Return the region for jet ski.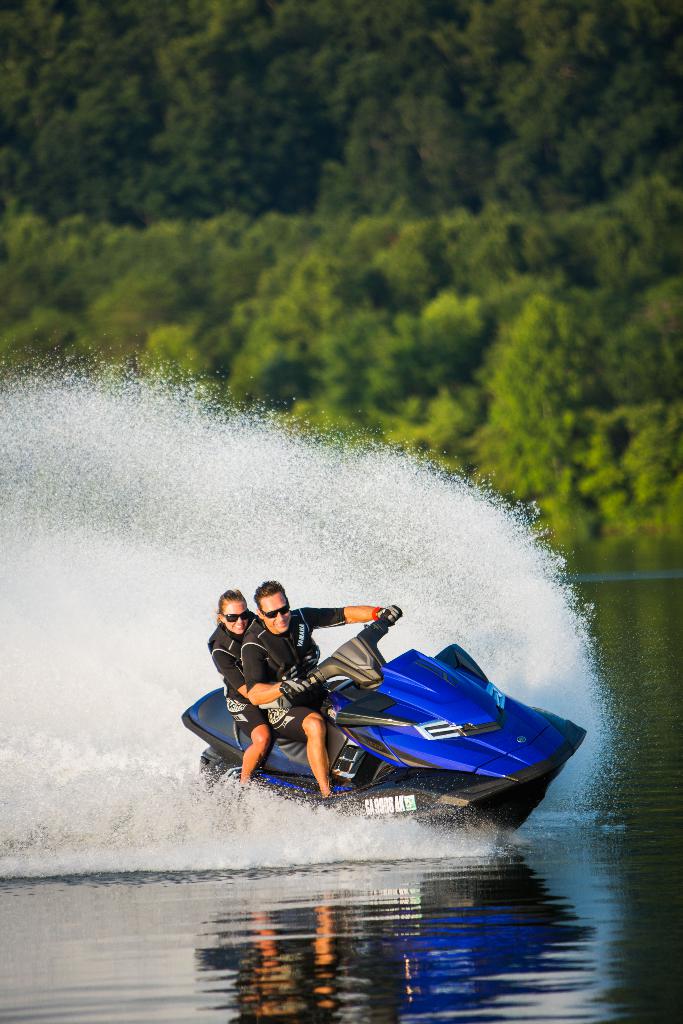
(x1=181, y1=622, x2=577, y2=857).
